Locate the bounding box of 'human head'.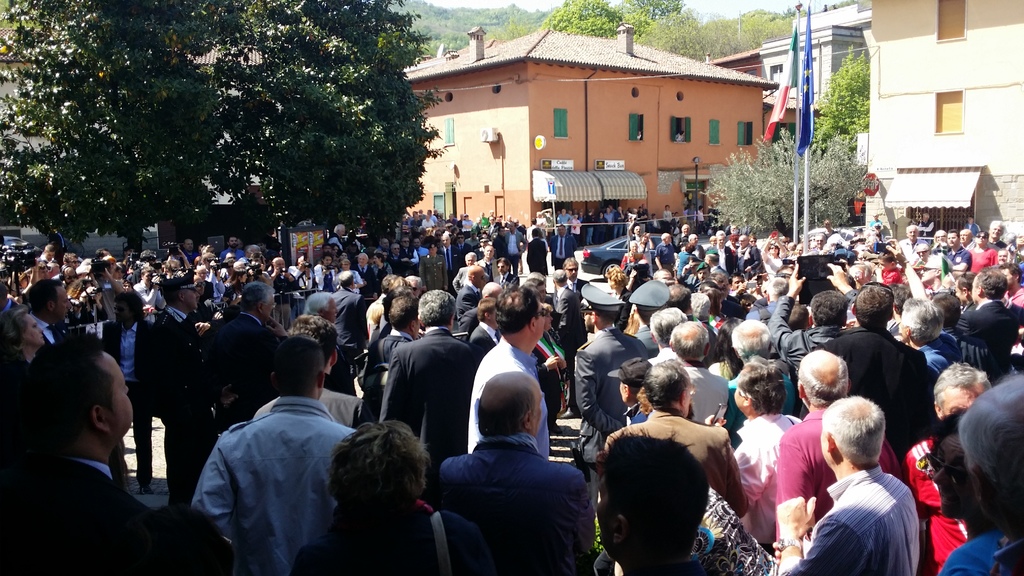
Bounding box: <region>910, 239, 932, 262</region>.
